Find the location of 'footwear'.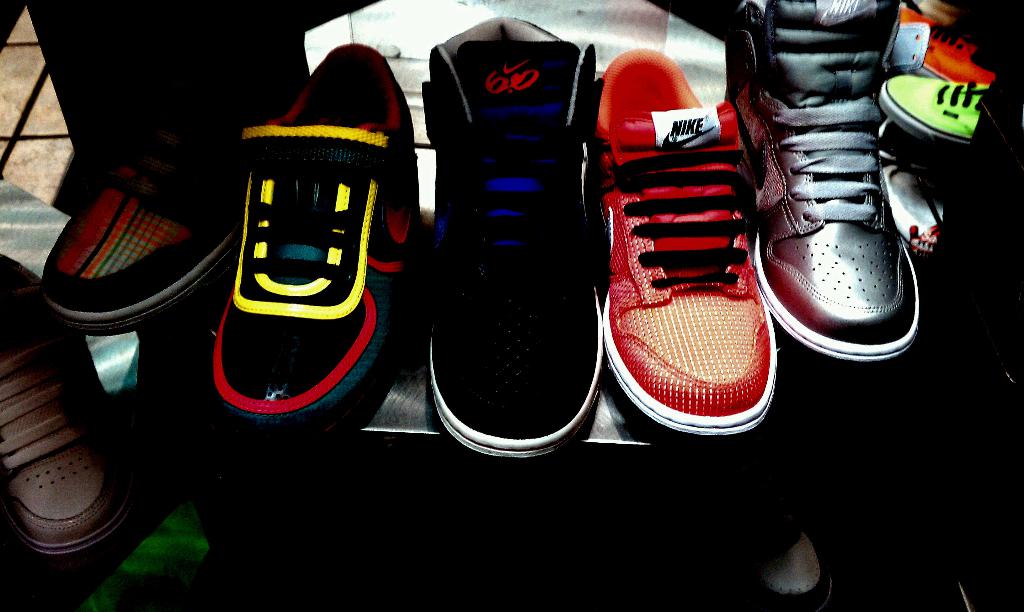
Location: <box>755,0,944,374</box>.
